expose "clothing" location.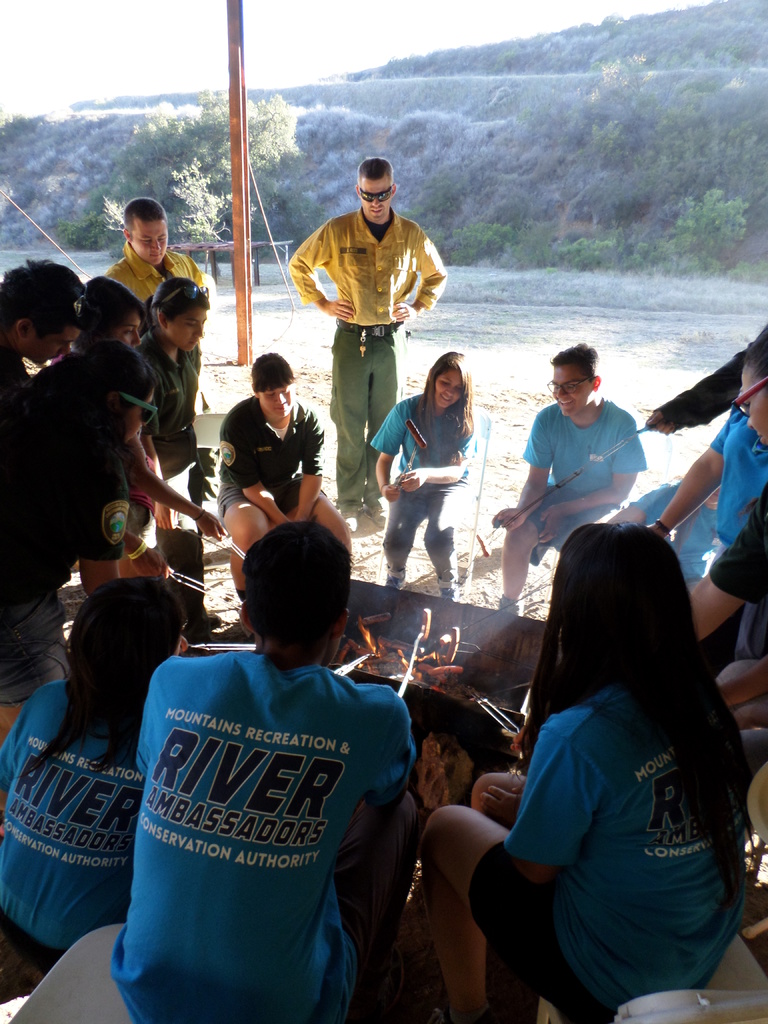
Exposed at 107,245,217,301.
